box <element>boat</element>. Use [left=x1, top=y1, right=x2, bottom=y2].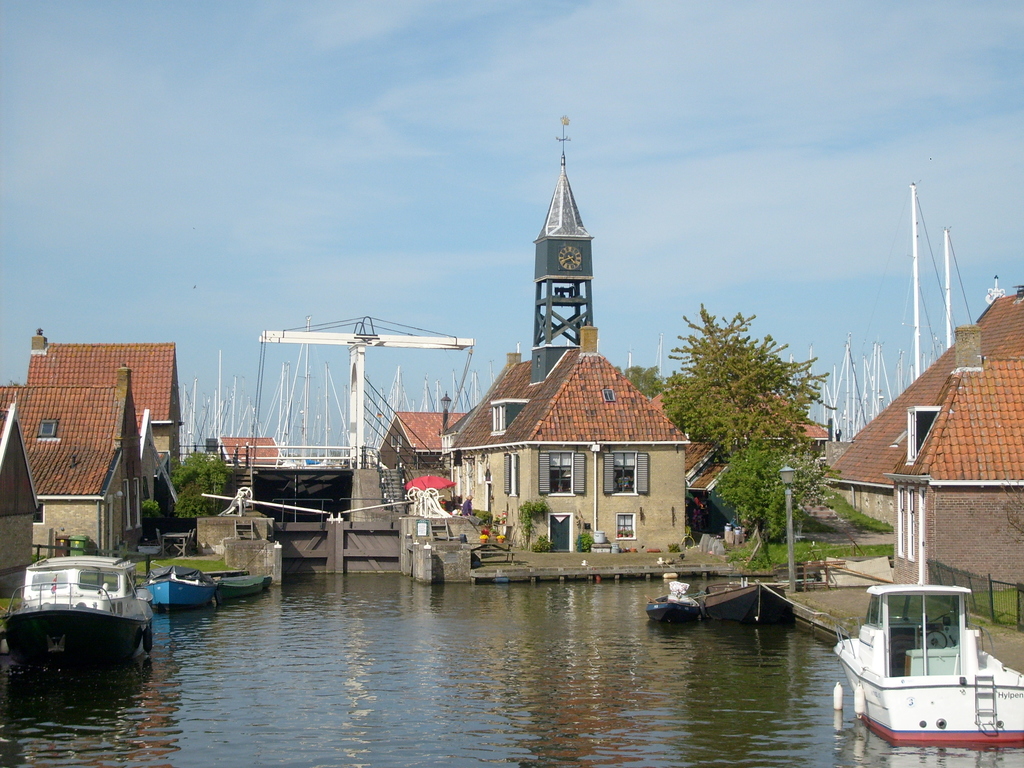
[left=4, top=545, right=154, bottom=660].
